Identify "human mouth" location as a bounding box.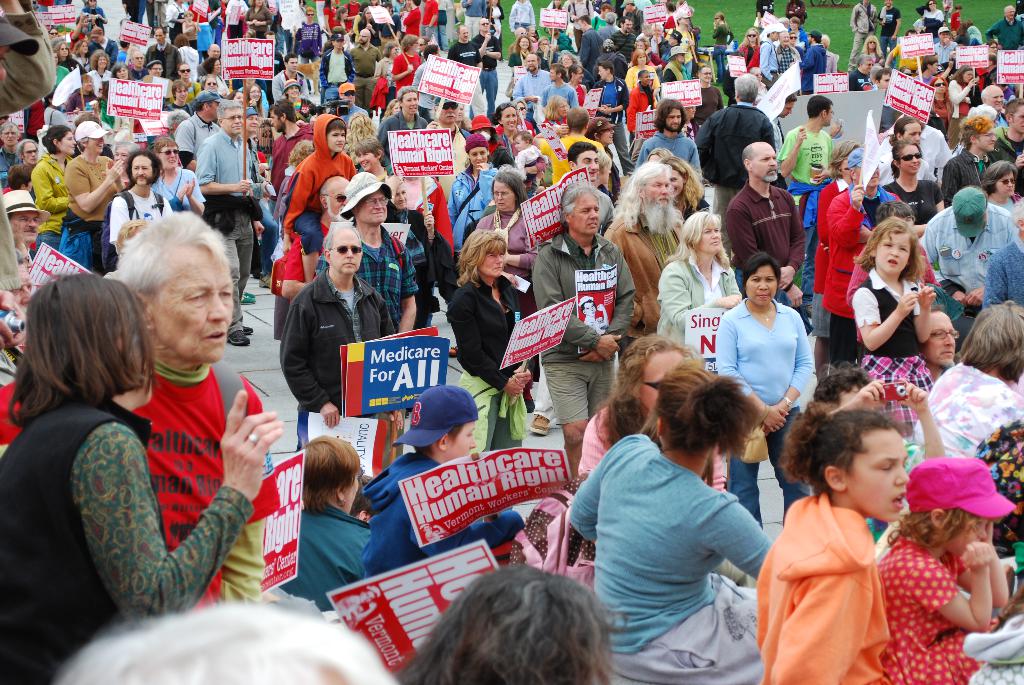
region(890, 253, 899, 262).
